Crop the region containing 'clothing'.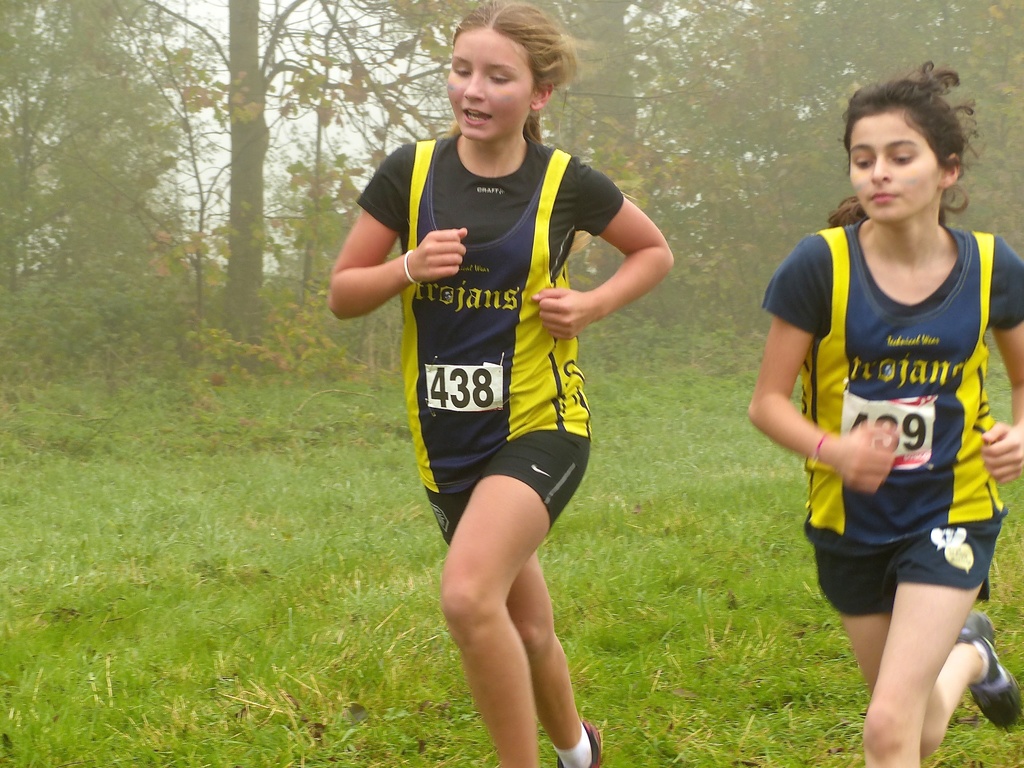
Crop region: <box>793,205,1004,643</box>.
